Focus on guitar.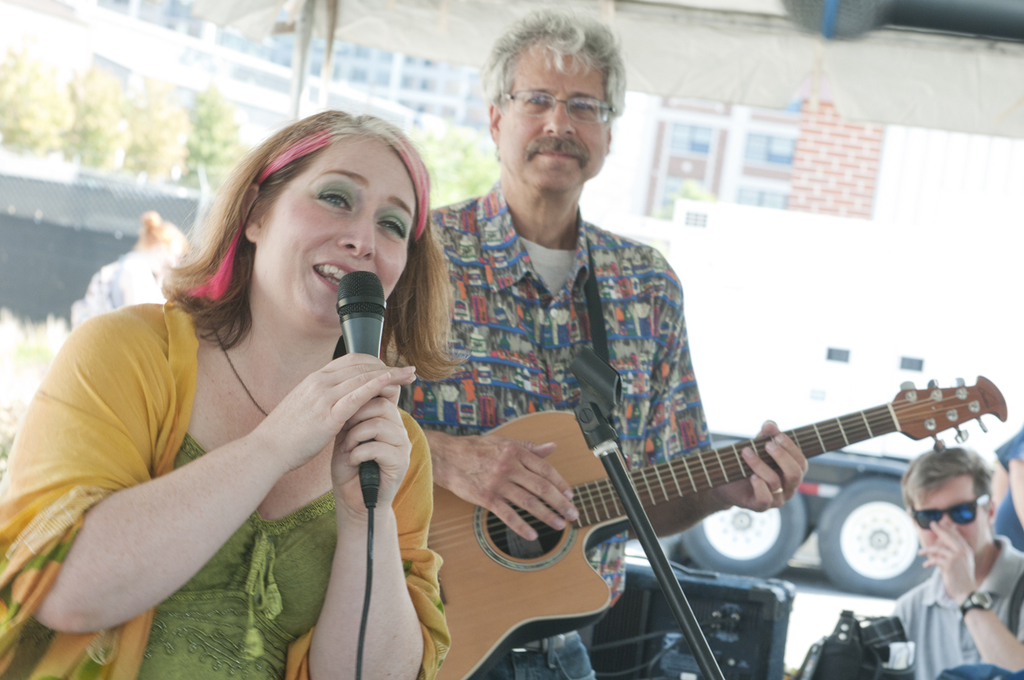
Focused at x1=399 y1=377 x2=1008 y2=679.
